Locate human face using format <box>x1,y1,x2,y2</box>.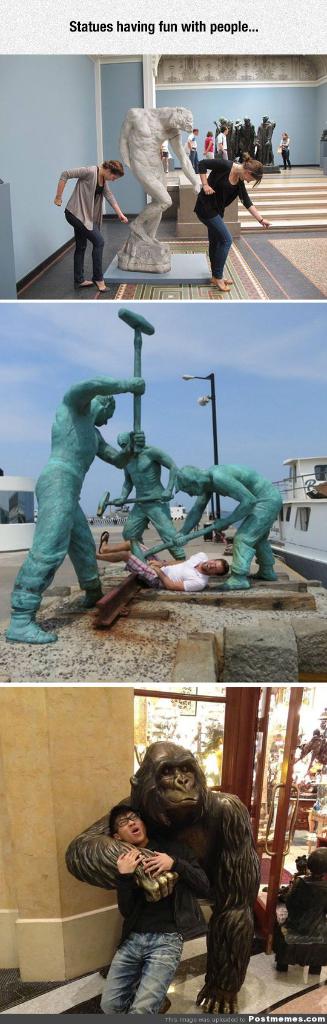
<box>181,483,206,499</box>.
